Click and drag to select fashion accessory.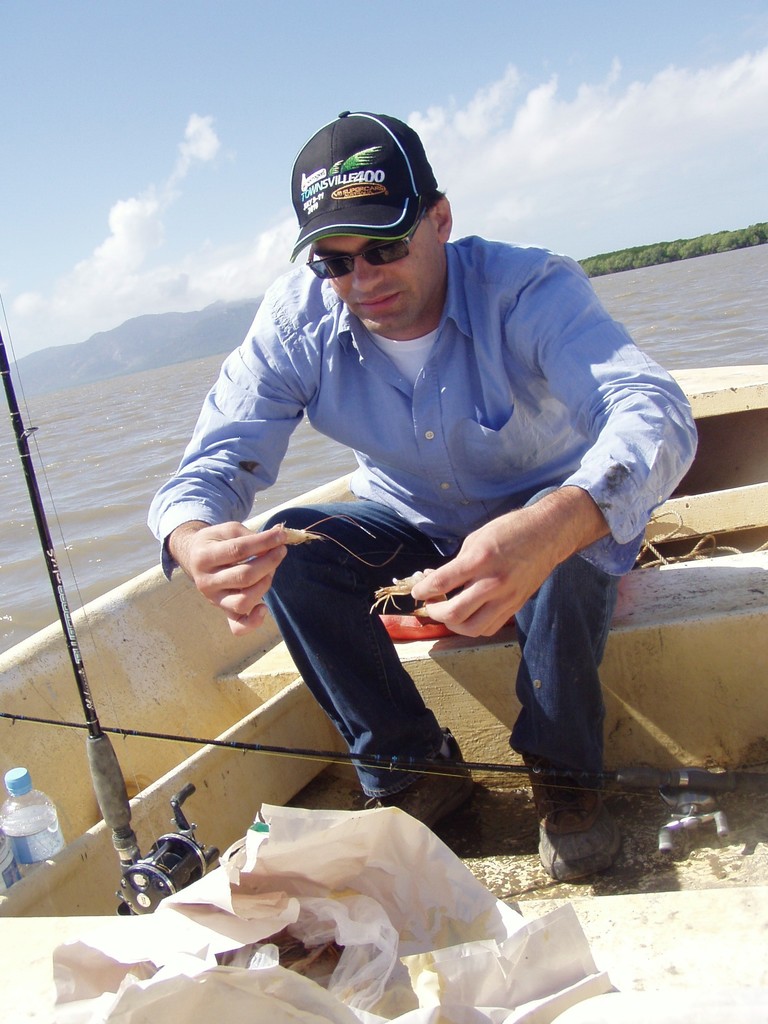
Selection: l=537, t=794, r=620, b=886.
